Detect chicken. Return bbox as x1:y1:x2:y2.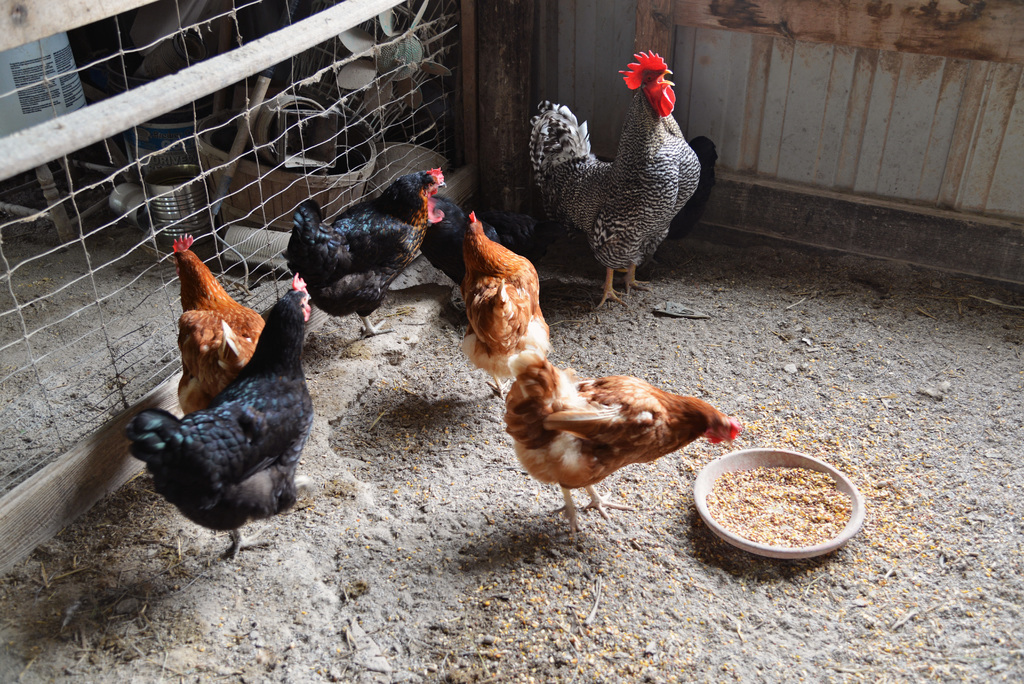
485:342:737:533.
